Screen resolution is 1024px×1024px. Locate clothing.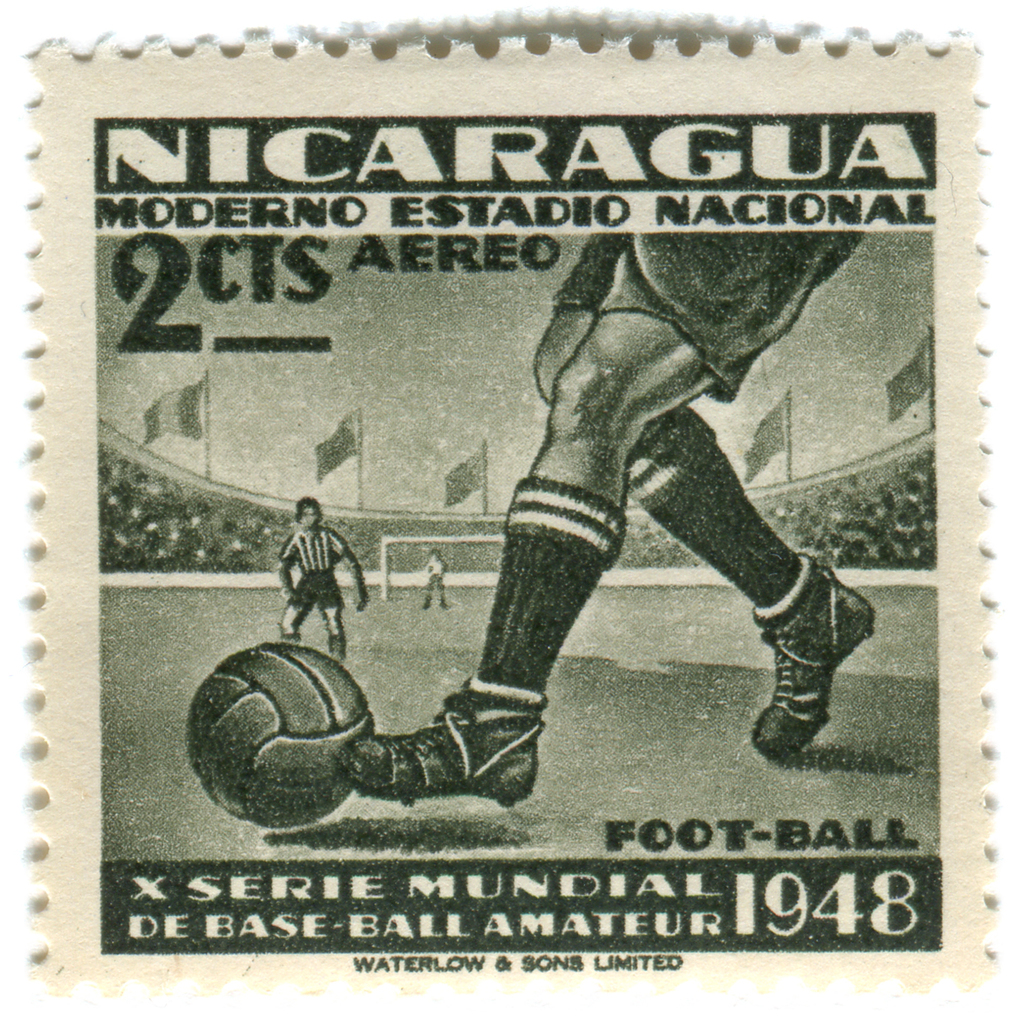
273,520,363,614.
